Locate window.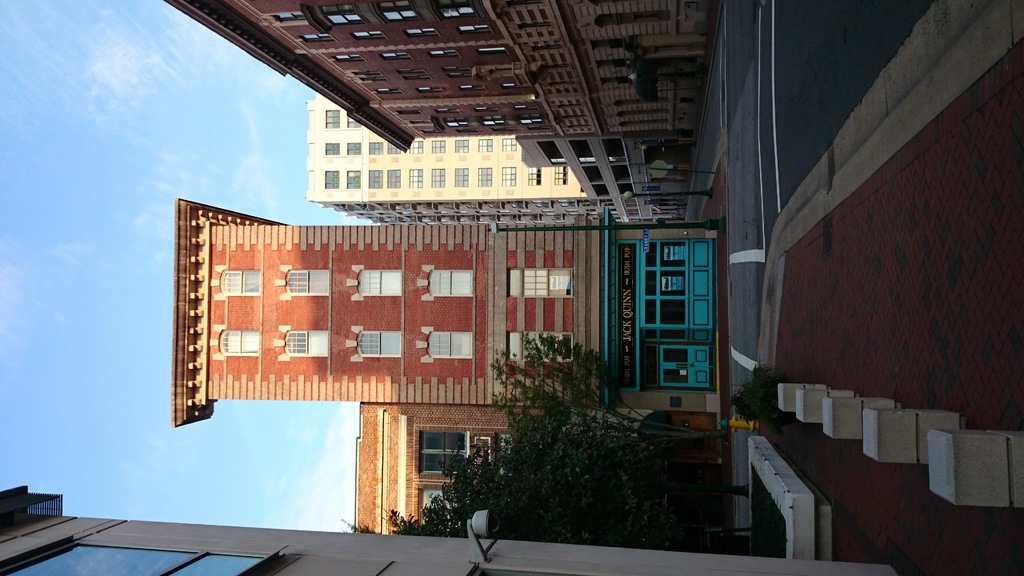
Bounding box: {"left": 325, "top": 145, "right": 342, "bottom": 156}.
